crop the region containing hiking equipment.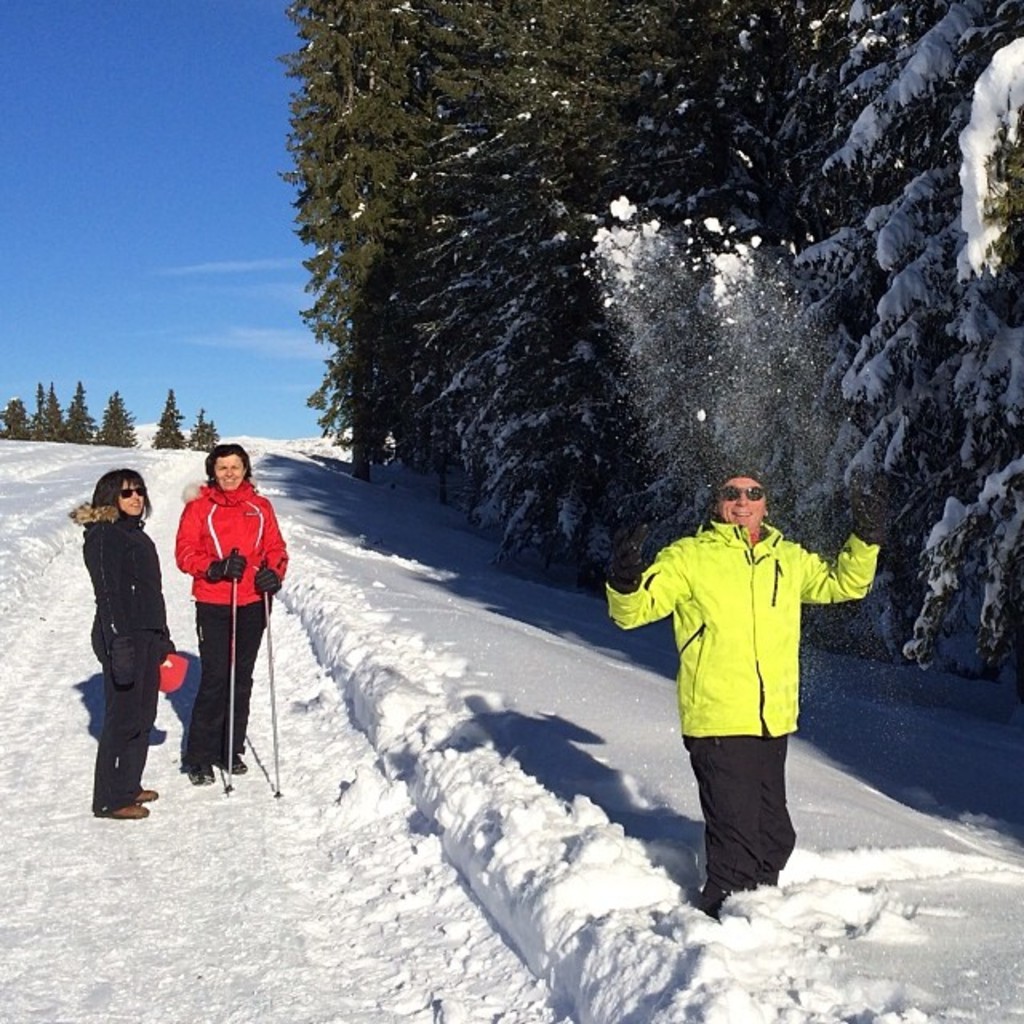
Crop region: box=[229, 539, 238, 795].
